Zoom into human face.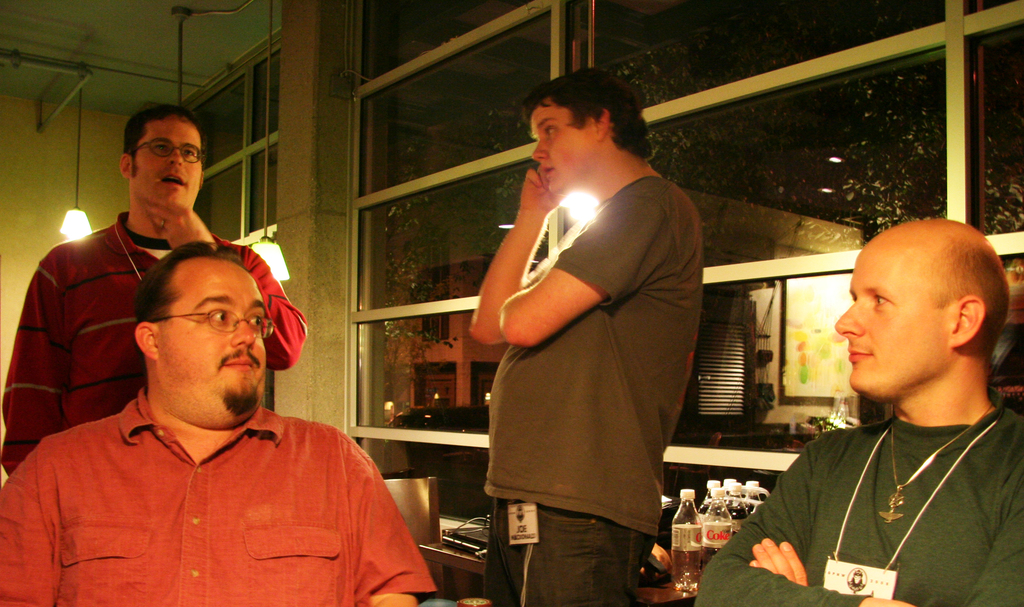
Zoom target: bbox(129, 117, 201, 210).
